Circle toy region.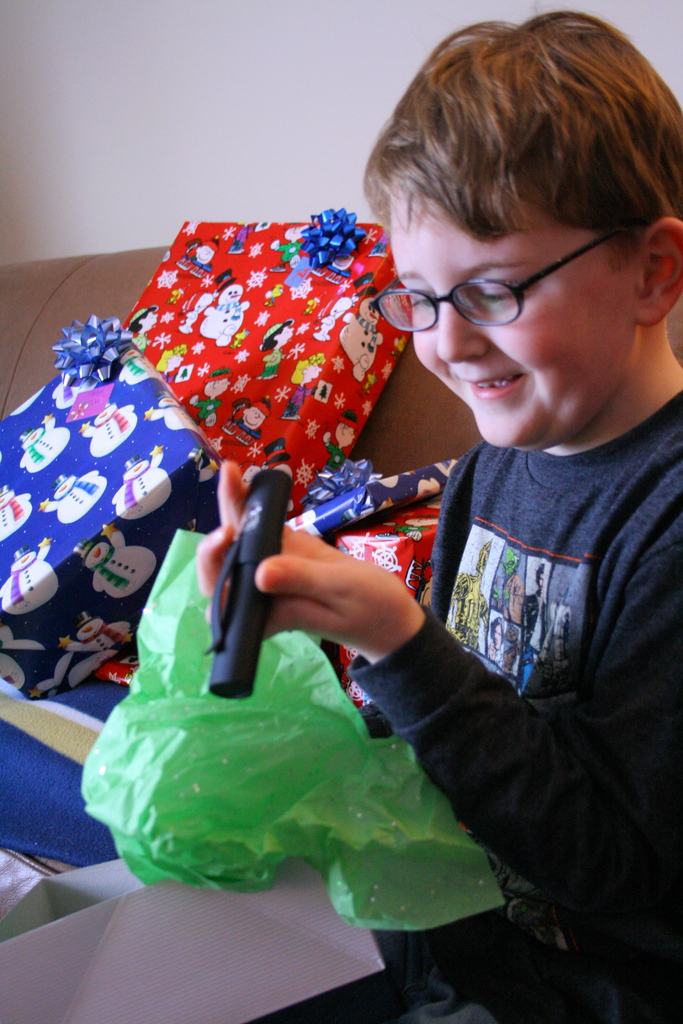
Region: x1=0 y1=537 x2=61 y2=618.
